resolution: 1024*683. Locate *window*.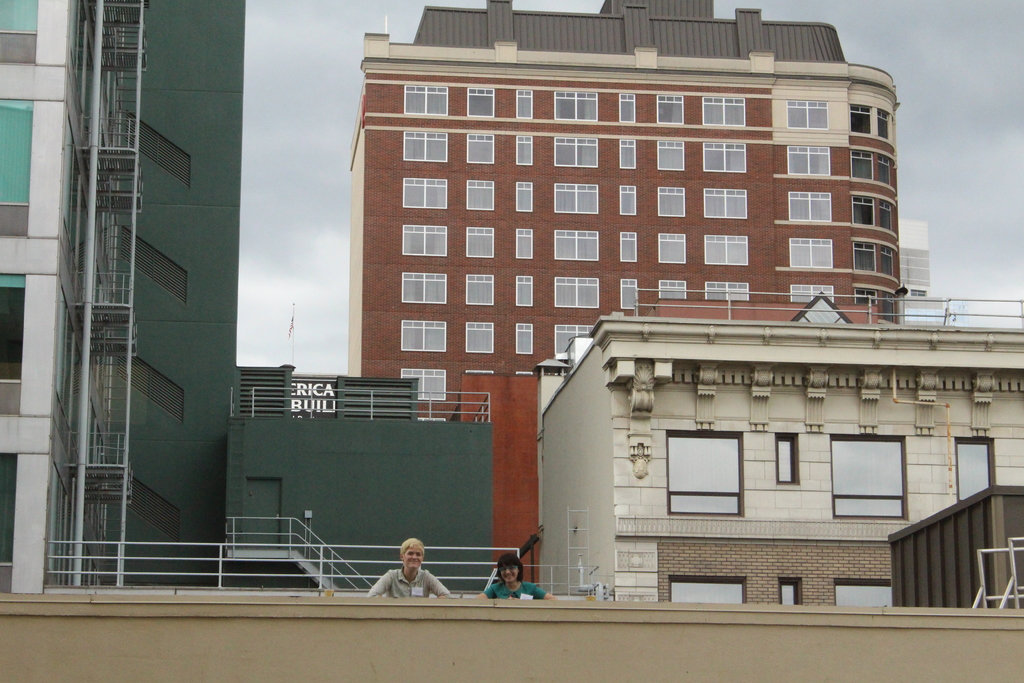
select_region(618, 141, 636, 169).
